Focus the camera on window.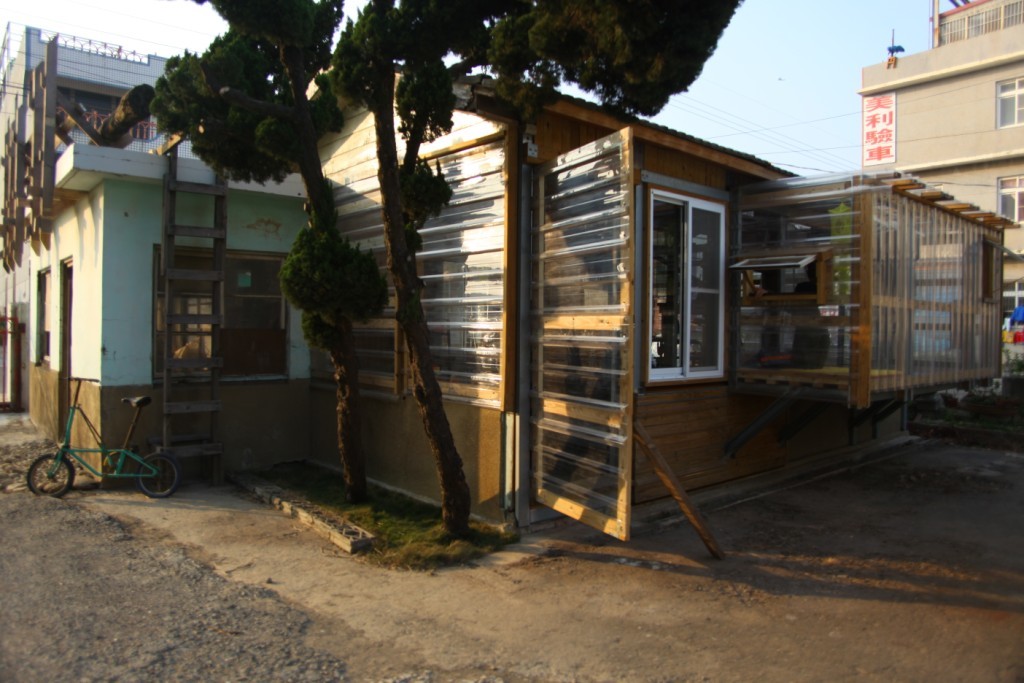
Focus region: region(1000, 280, 1023, 331).
